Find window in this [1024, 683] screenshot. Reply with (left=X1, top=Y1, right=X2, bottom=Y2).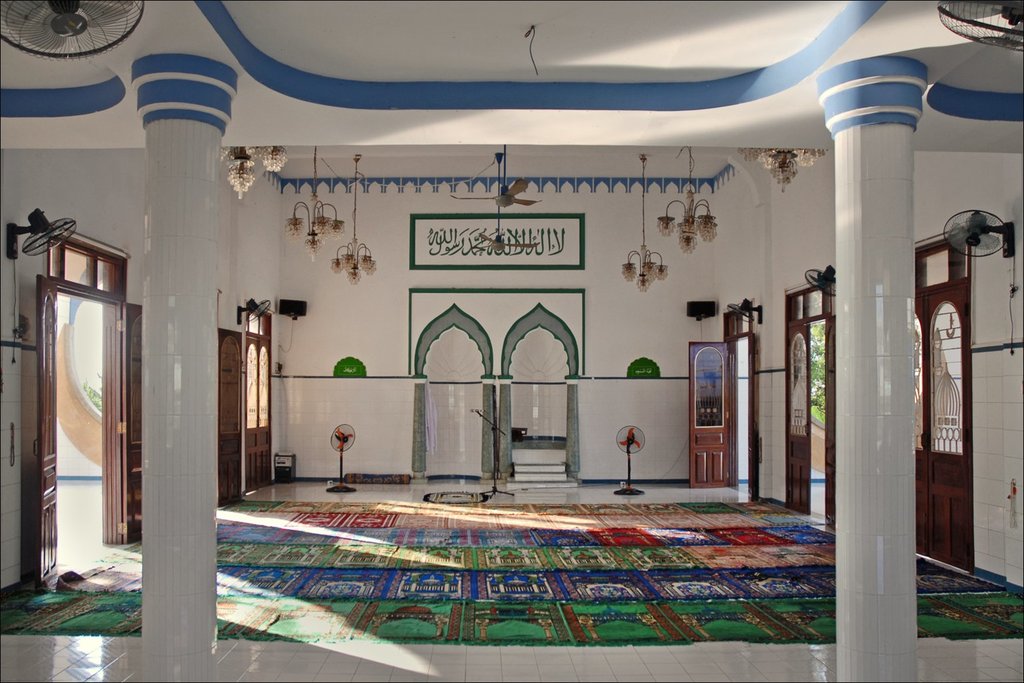
(left=789, top=288, right=837, bottom=525).
